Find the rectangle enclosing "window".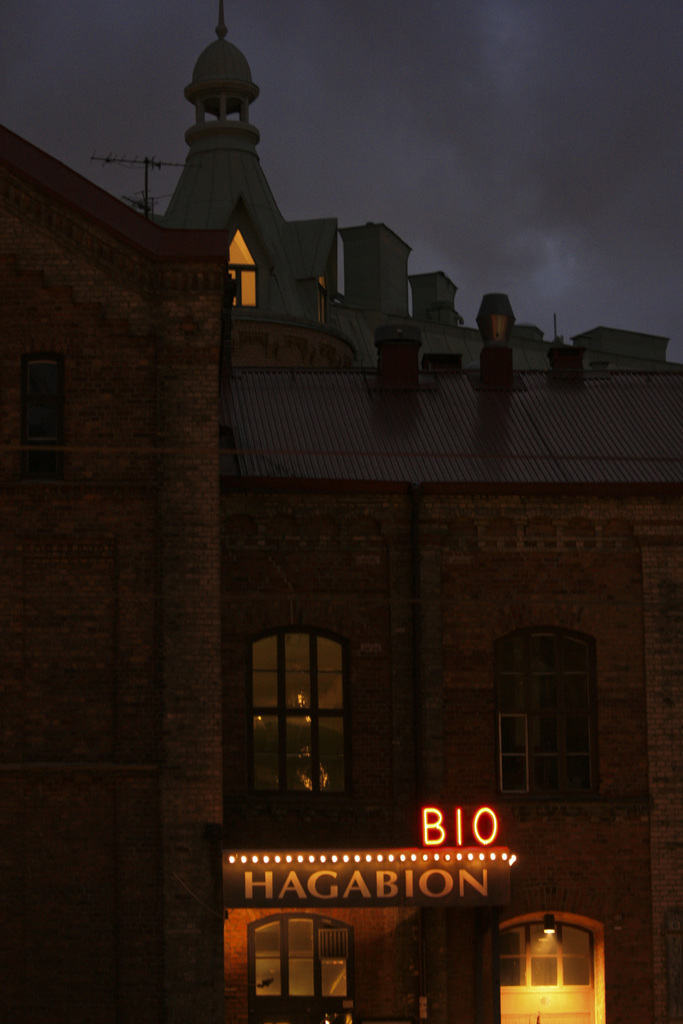
x1=254 y1=619 x2=370 y2=817.
